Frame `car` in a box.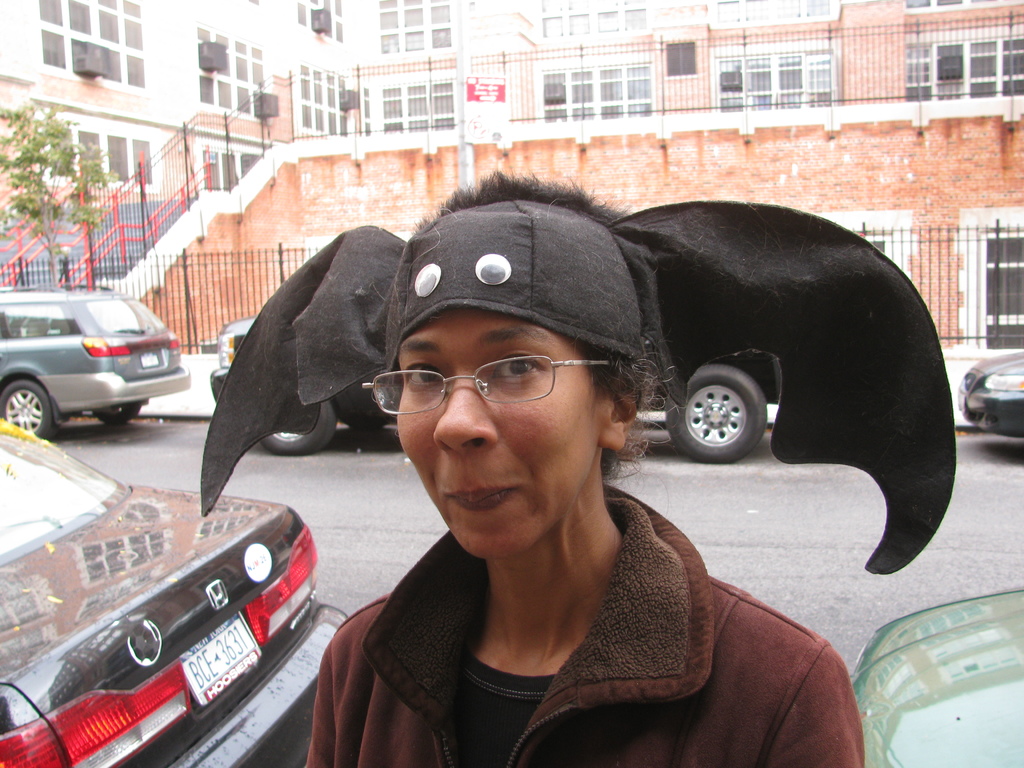
rect(956, 346, 1023, 438).
